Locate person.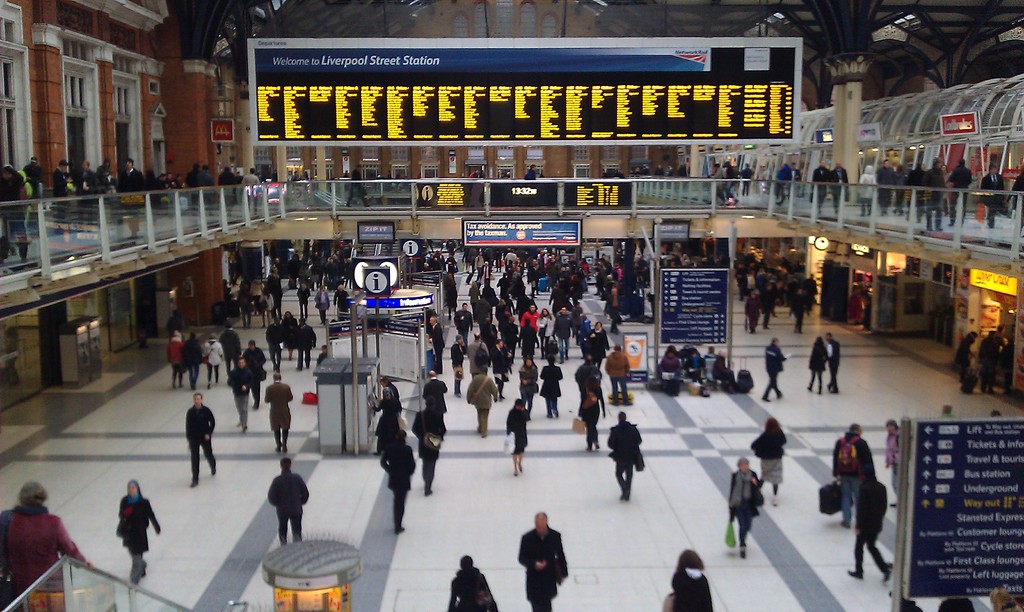
Bounding box: {"x1": 264, "y1": 374, "x2": 294, "y2": 451}.
